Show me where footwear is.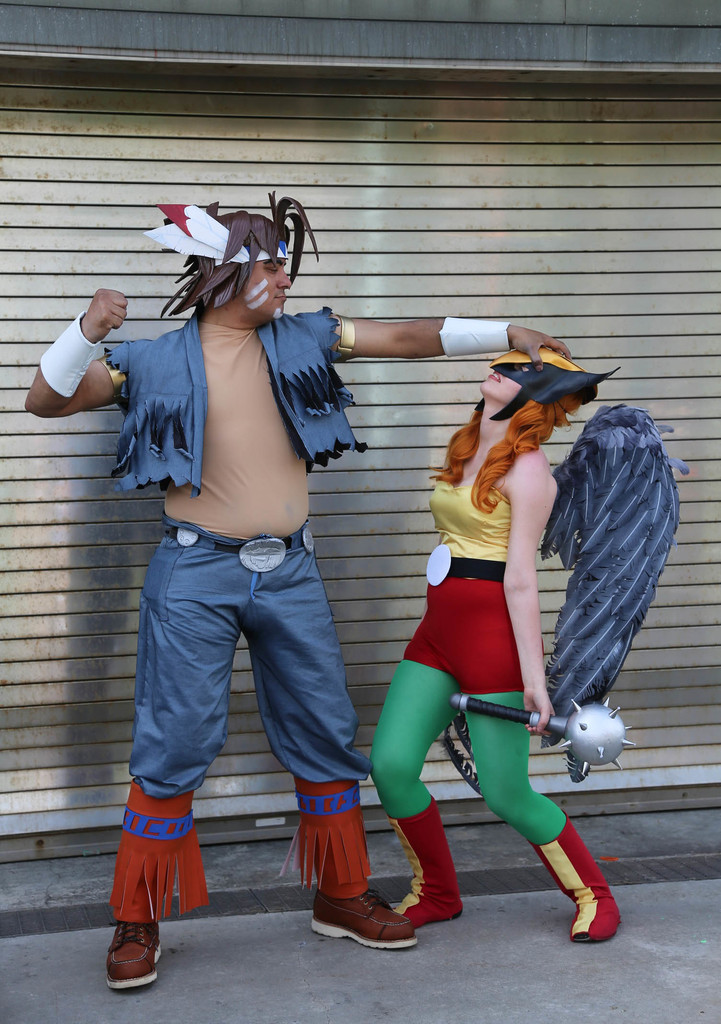
footwear is at {"left": 304, "top": 888, "right": 416, "bottom": 949}.
